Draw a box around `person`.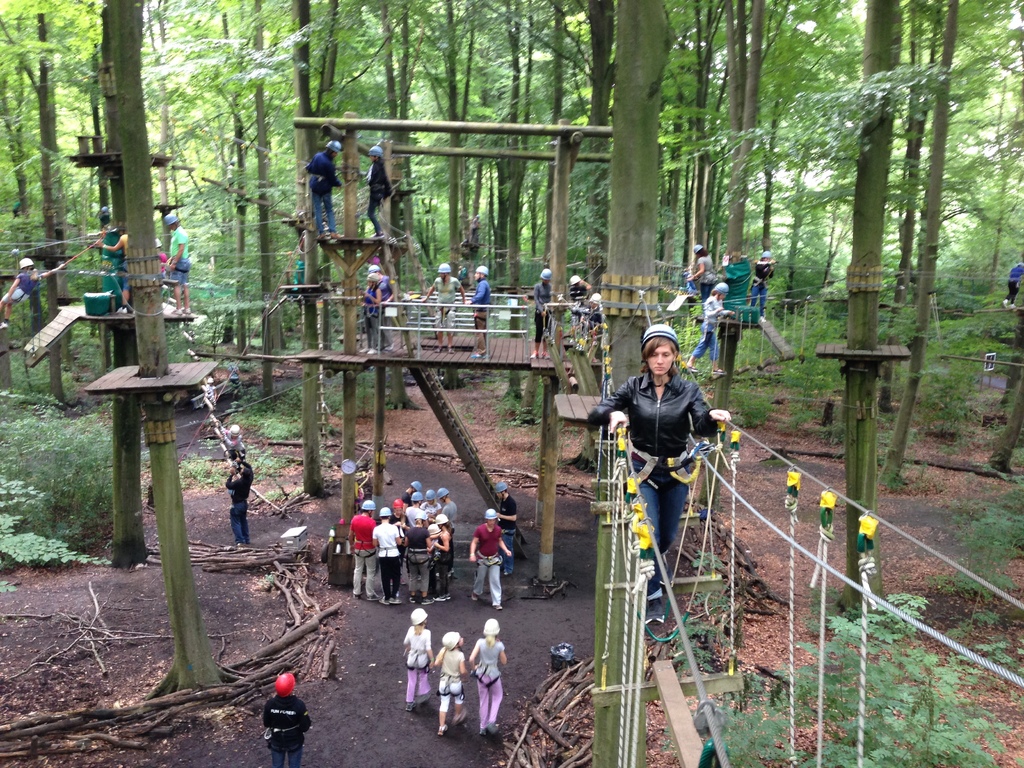
[465, 265, 492, 352].
